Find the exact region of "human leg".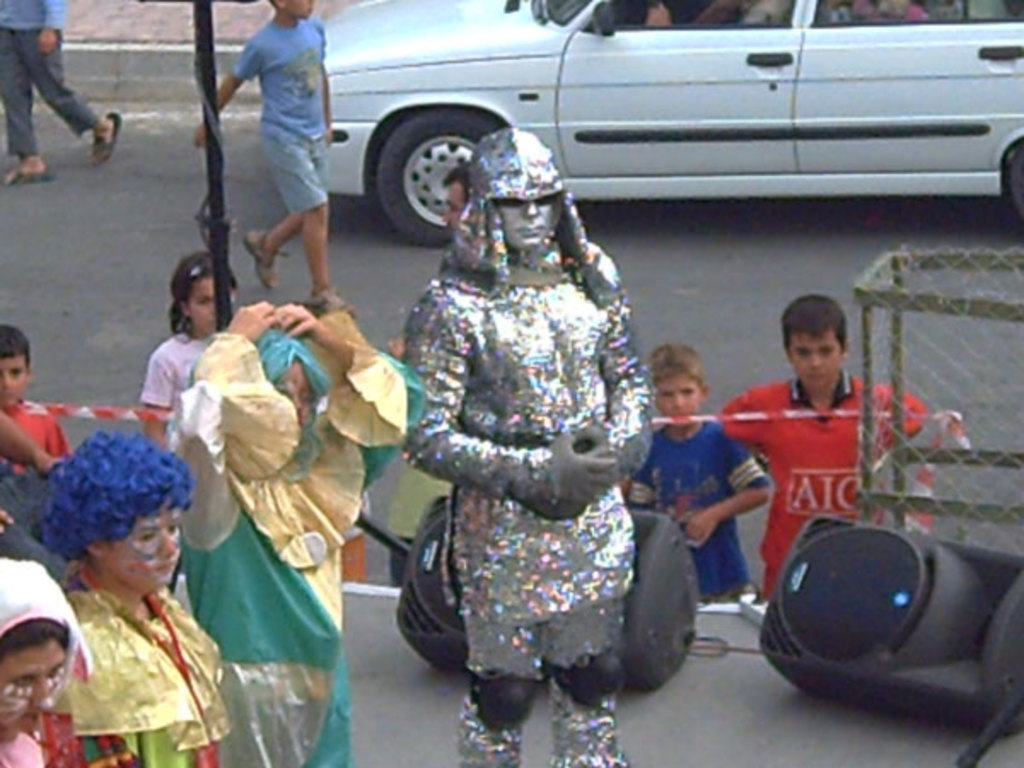
Exact region: (461,621,550,766).
